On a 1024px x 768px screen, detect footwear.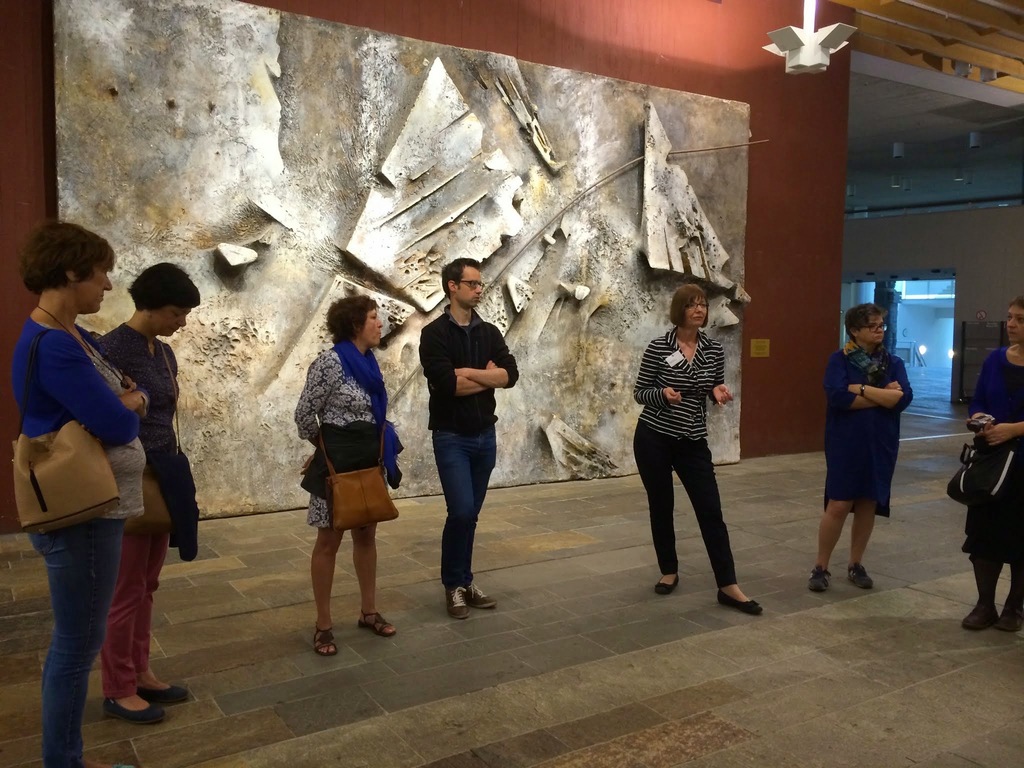
361, 607, 395, 639.
